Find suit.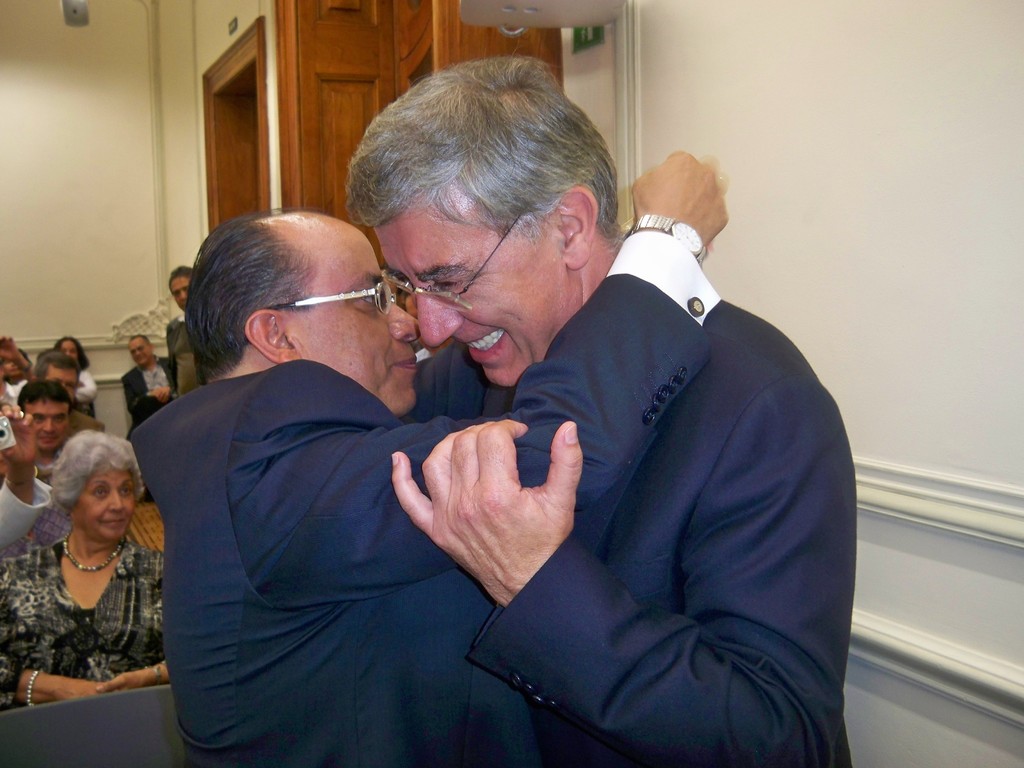
Rect(123, 352, 170, 495).
